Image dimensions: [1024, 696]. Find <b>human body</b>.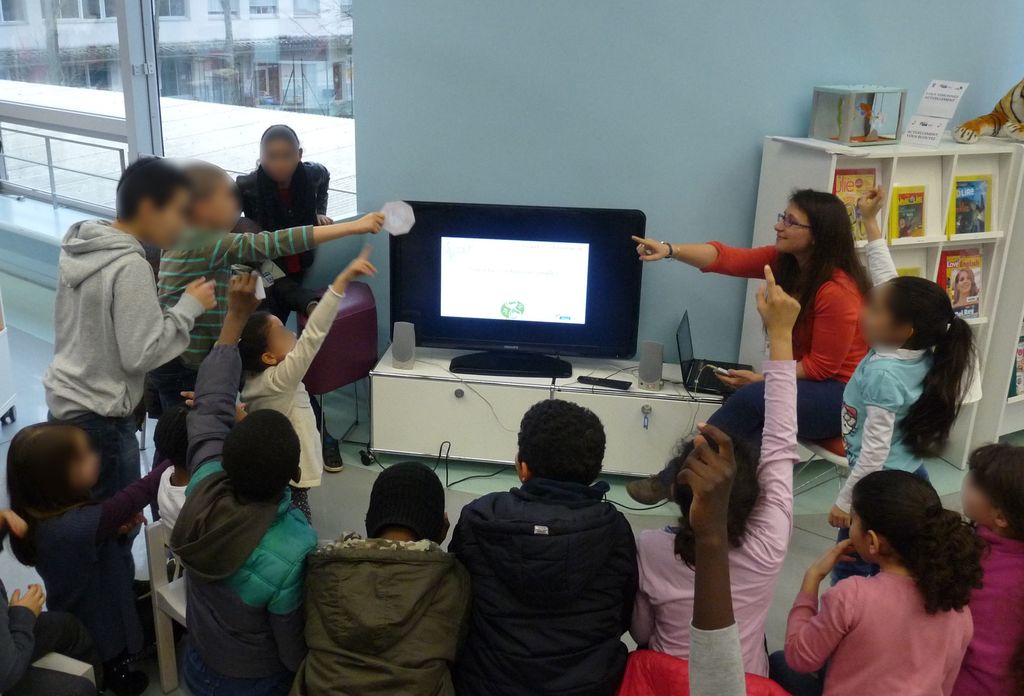
select_region(164, 269, 316, 695).
